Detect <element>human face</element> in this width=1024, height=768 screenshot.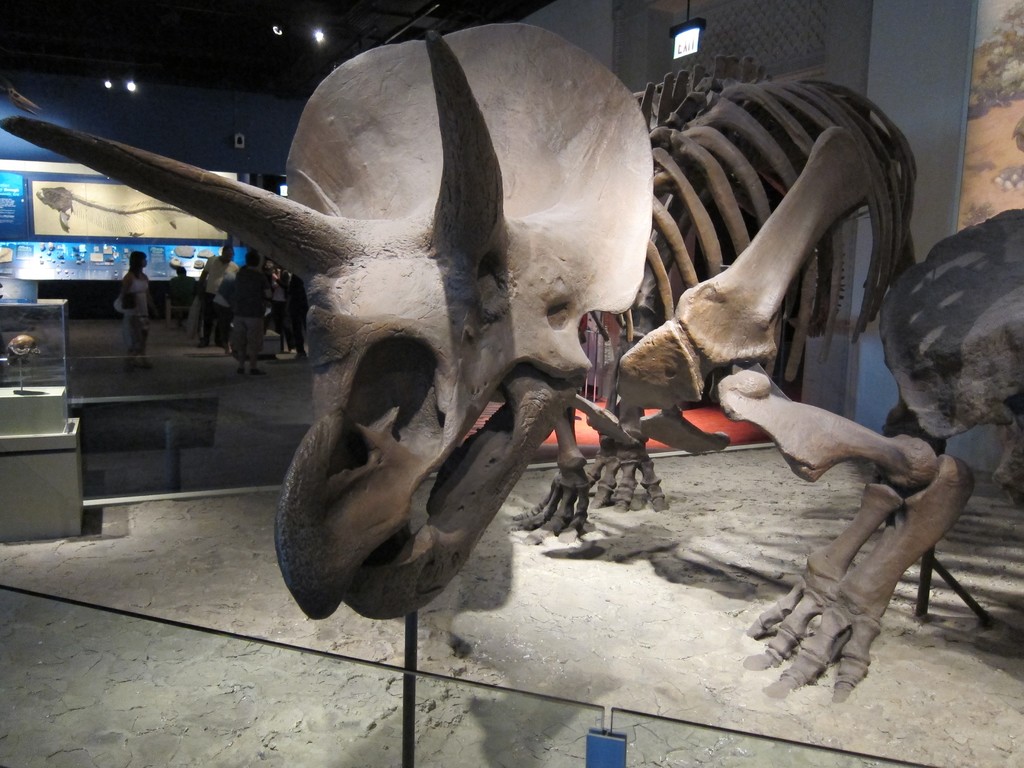
Detection: 140:257:147:268.
